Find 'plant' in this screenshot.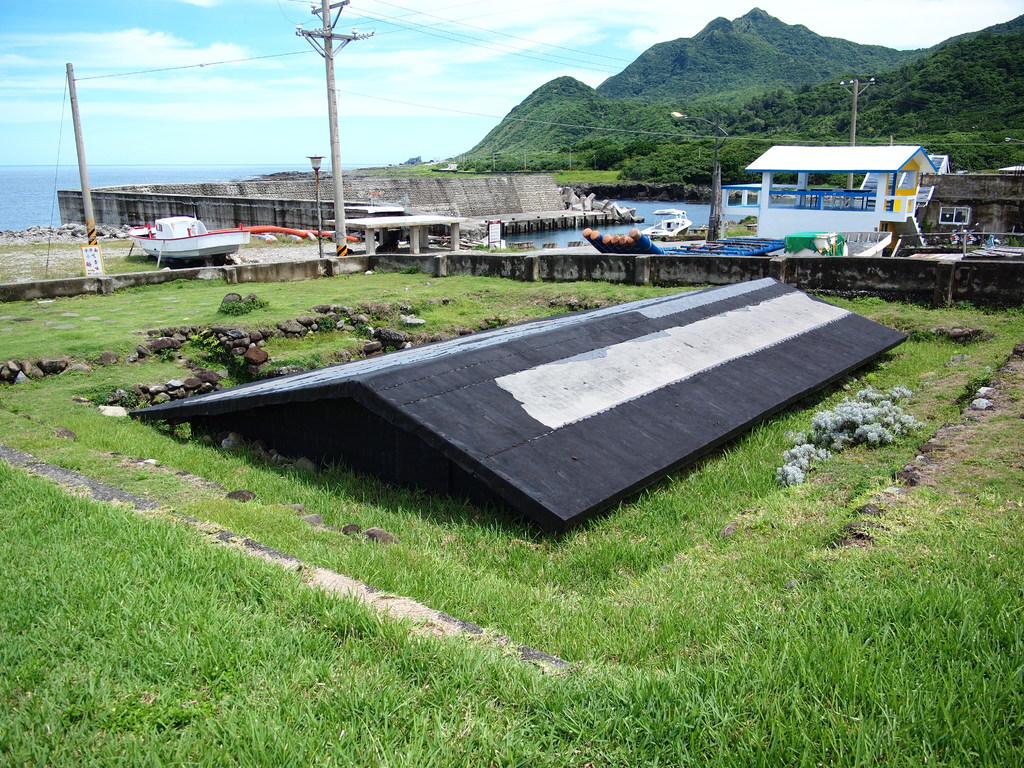
The bounding box for 'plant' is locate(1000, 234, 1023, 248).
